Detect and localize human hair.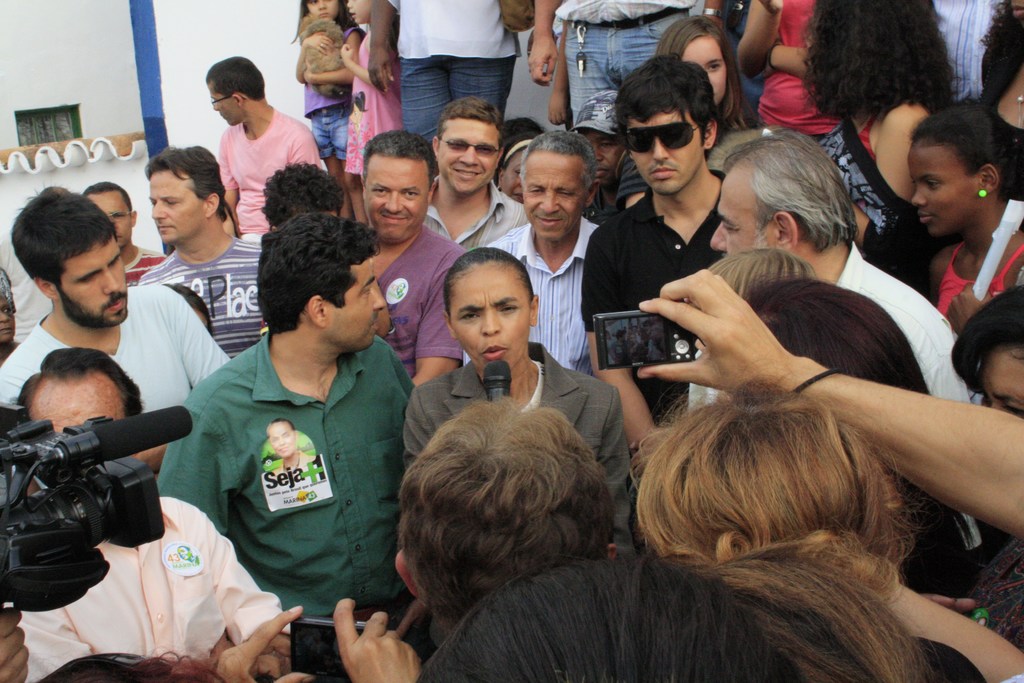
Localized at [954,284,1023,400].
